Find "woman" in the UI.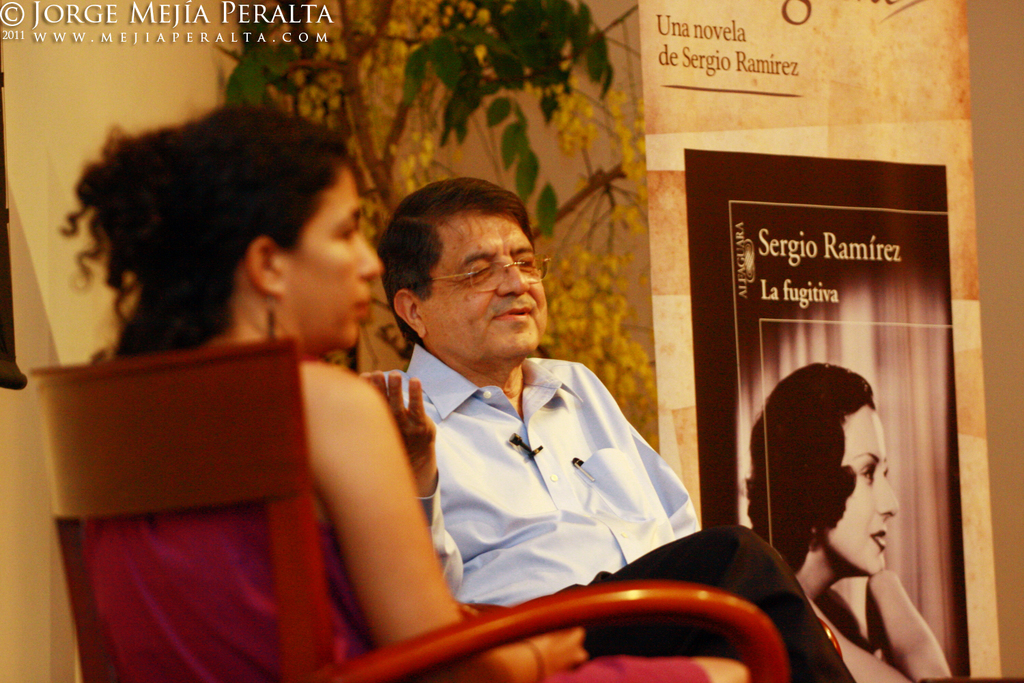
UI element at (left=738, top=334, right=954, bottom=669).
